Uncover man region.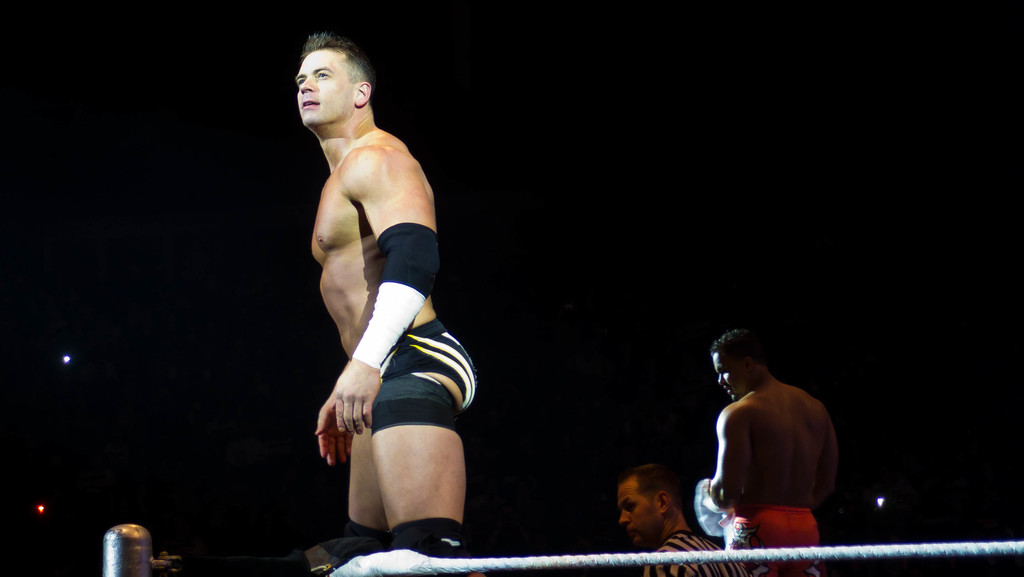
Uncovered: 616 465 751 576.
